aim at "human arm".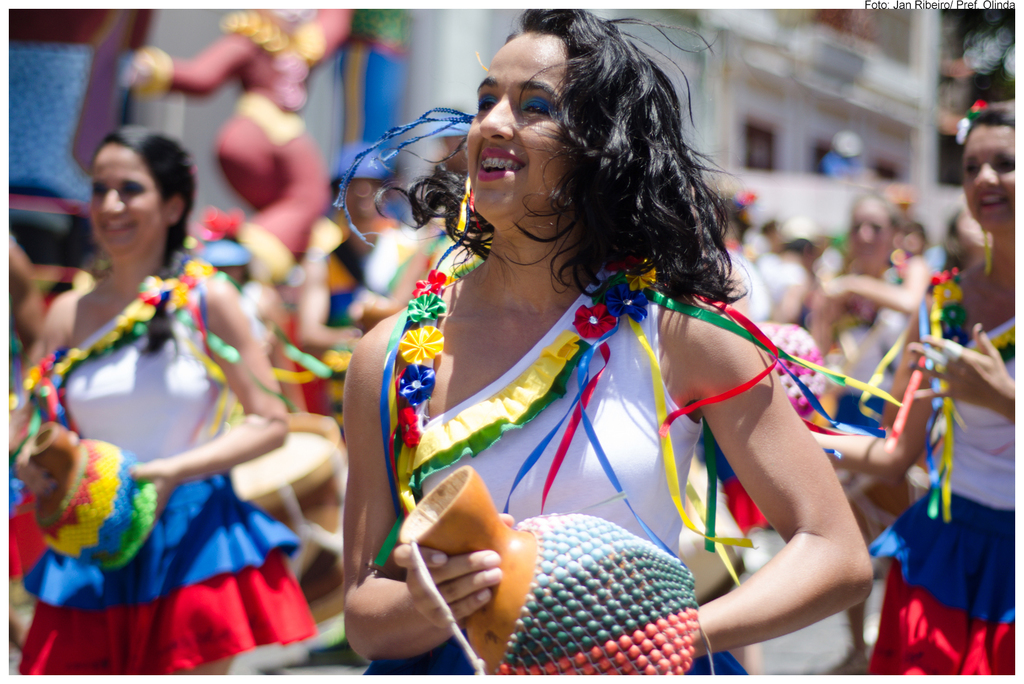
Aimed at 824:252:930:317.
